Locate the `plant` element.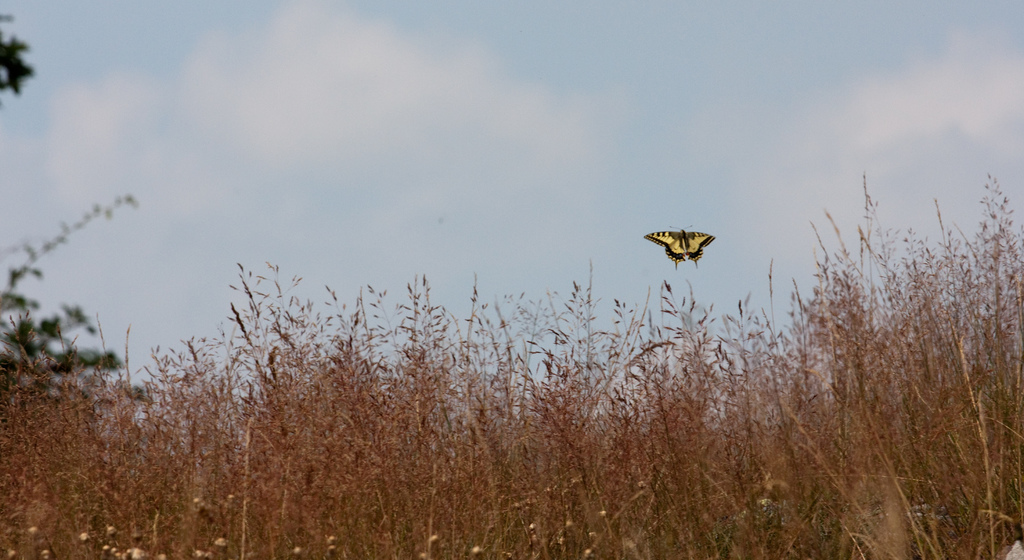
Element bbox: bbox=(0, 16, 45, 93).
